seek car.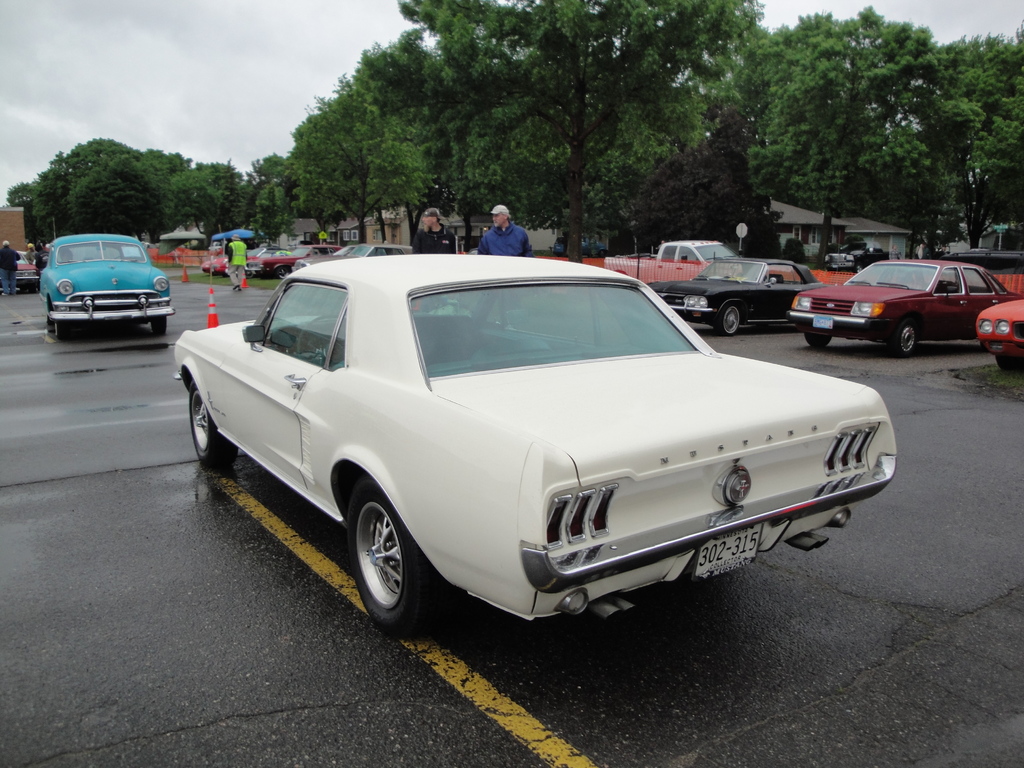
l=38, t=228, r=178, b=336.
